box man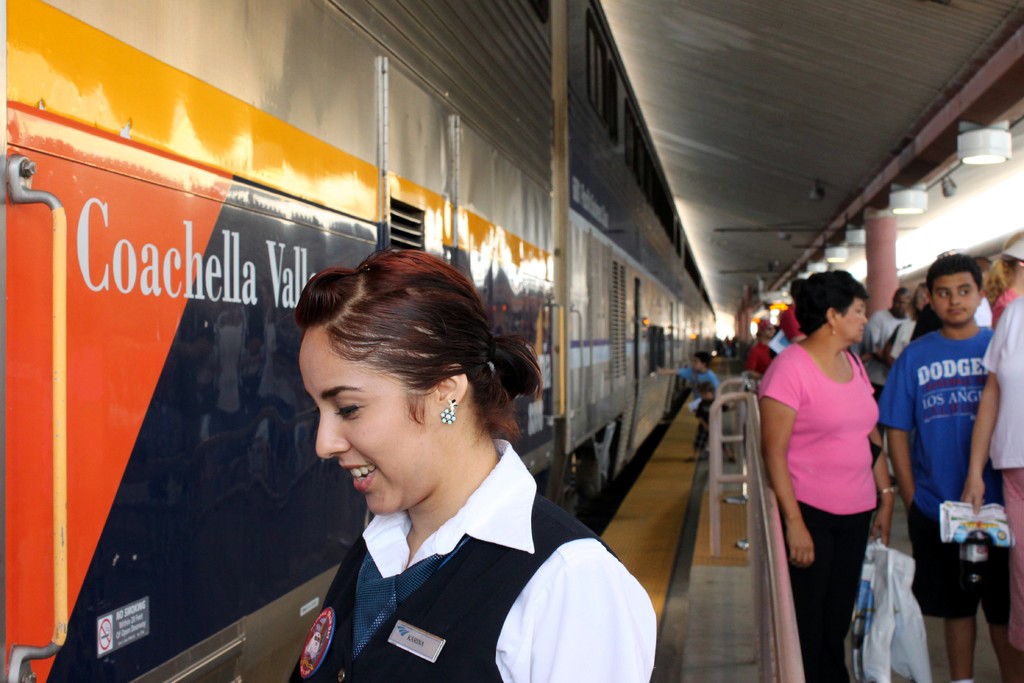
(left=956, top=267, right=1023, bottom=648)
